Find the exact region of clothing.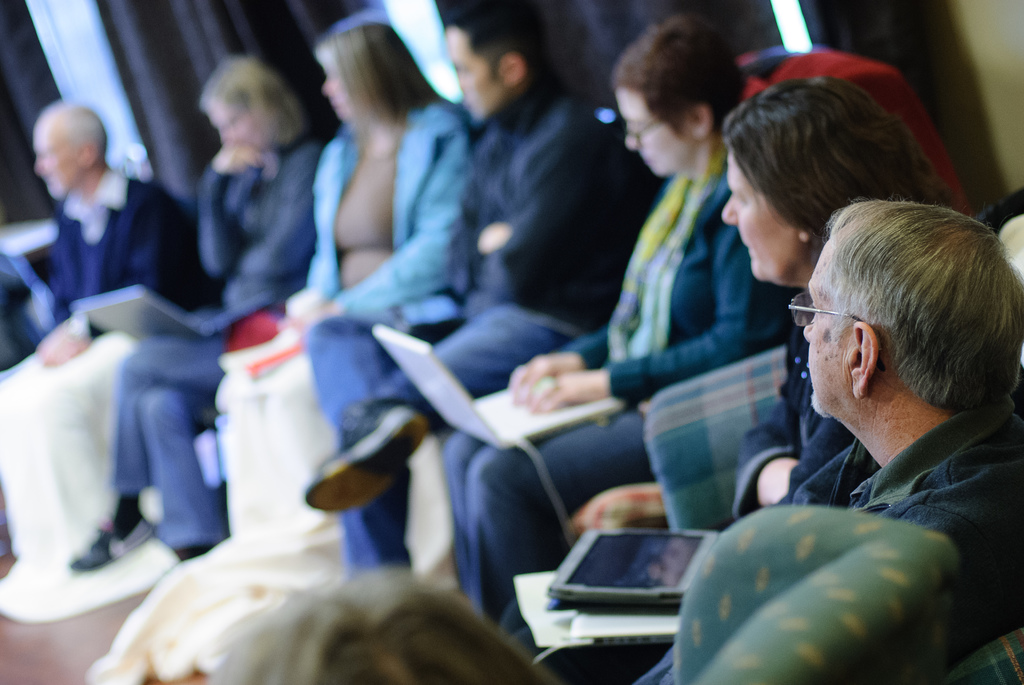
Exact region: 435,133,785,634.
